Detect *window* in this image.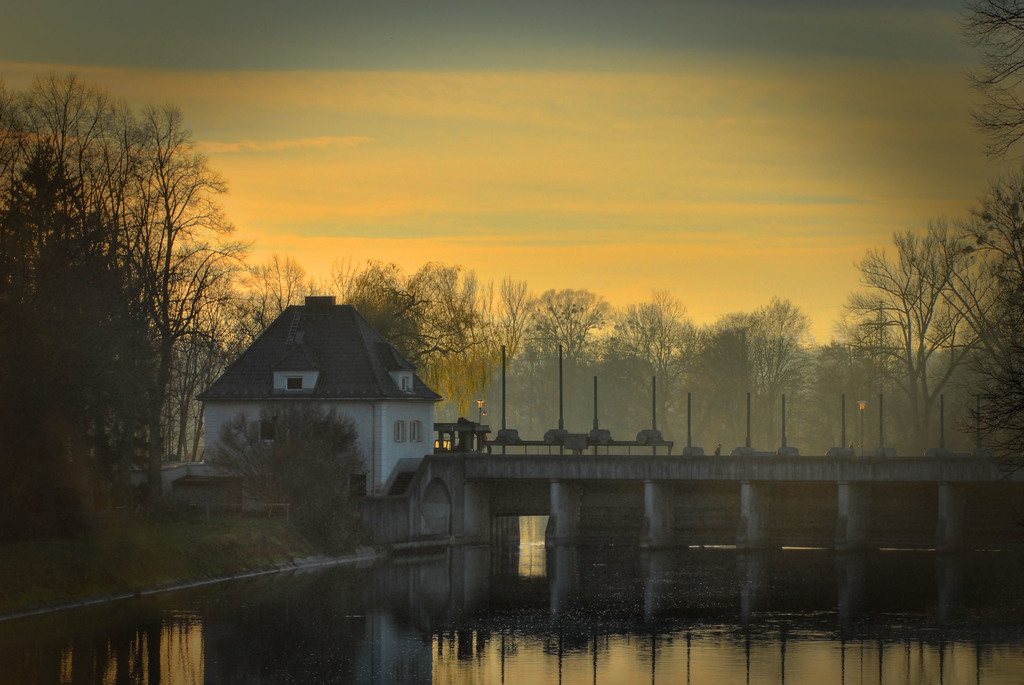
Detection: [412,421,424,445].
